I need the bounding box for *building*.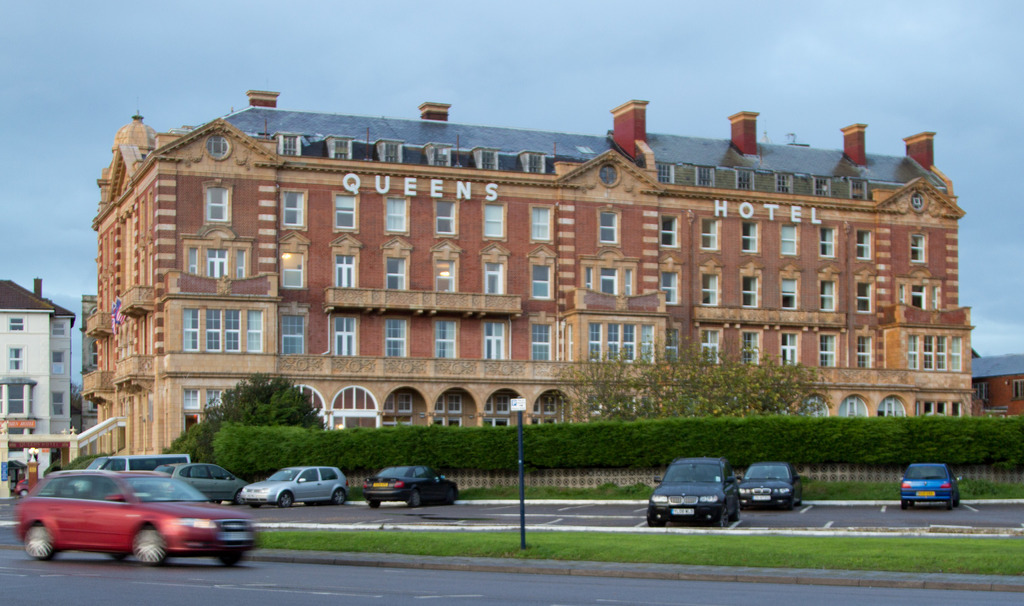
Here it is: bbox(83, 89, 967, 456).
